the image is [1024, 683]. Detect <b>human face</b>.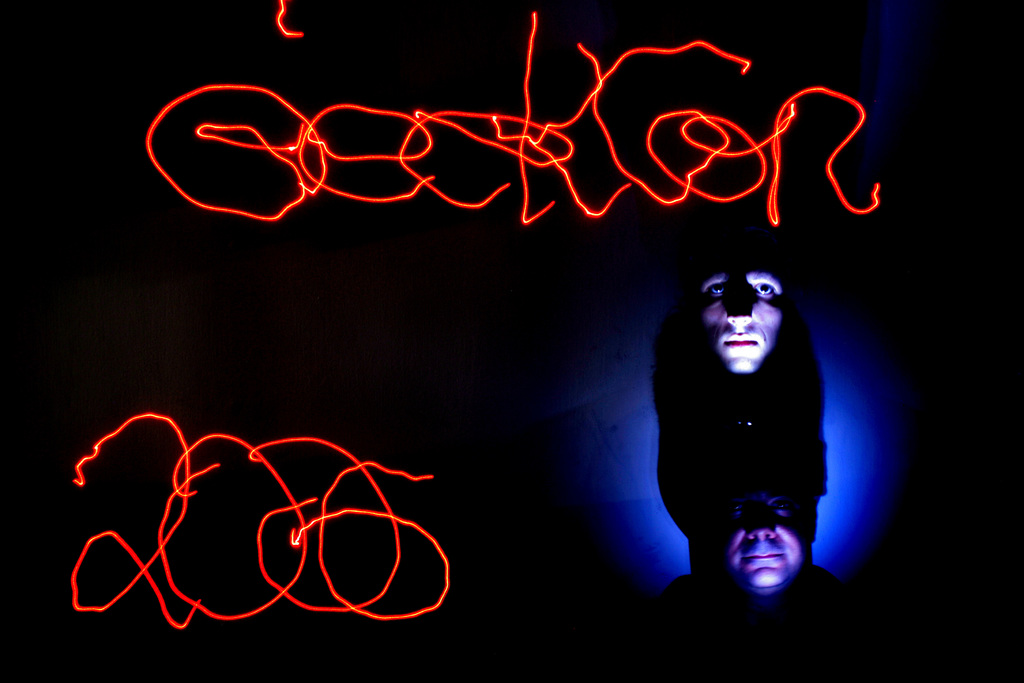
Detection: box=[711, 478, 812, 600].
